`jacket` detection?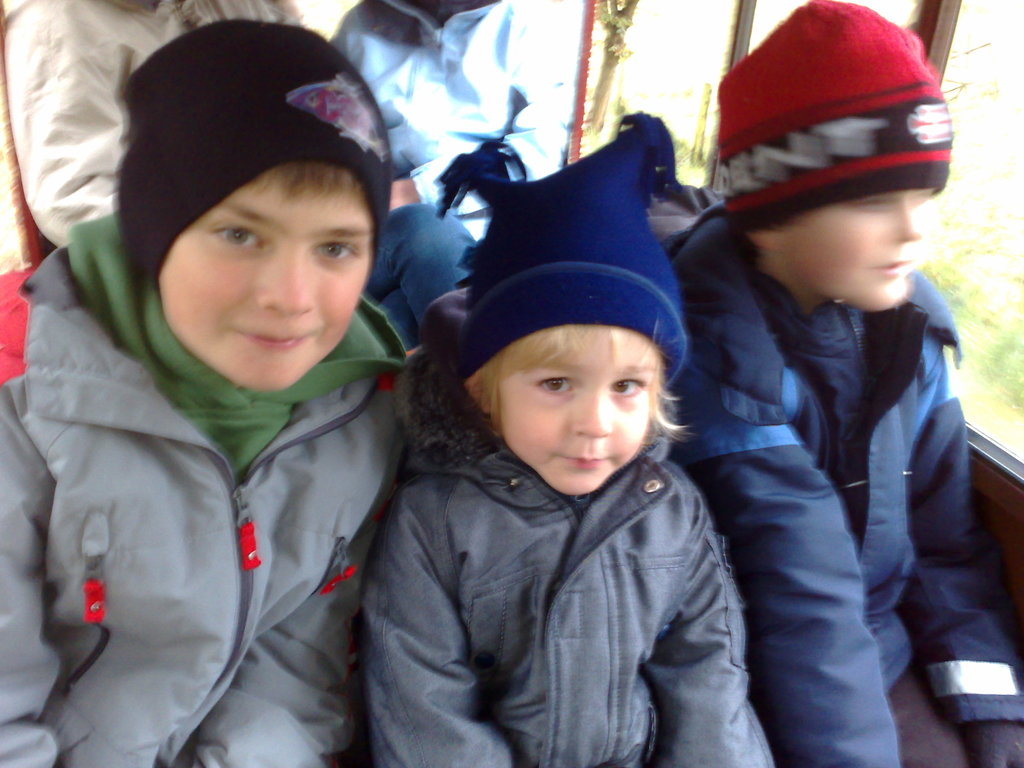
crop(310, 296, 786, 763)
